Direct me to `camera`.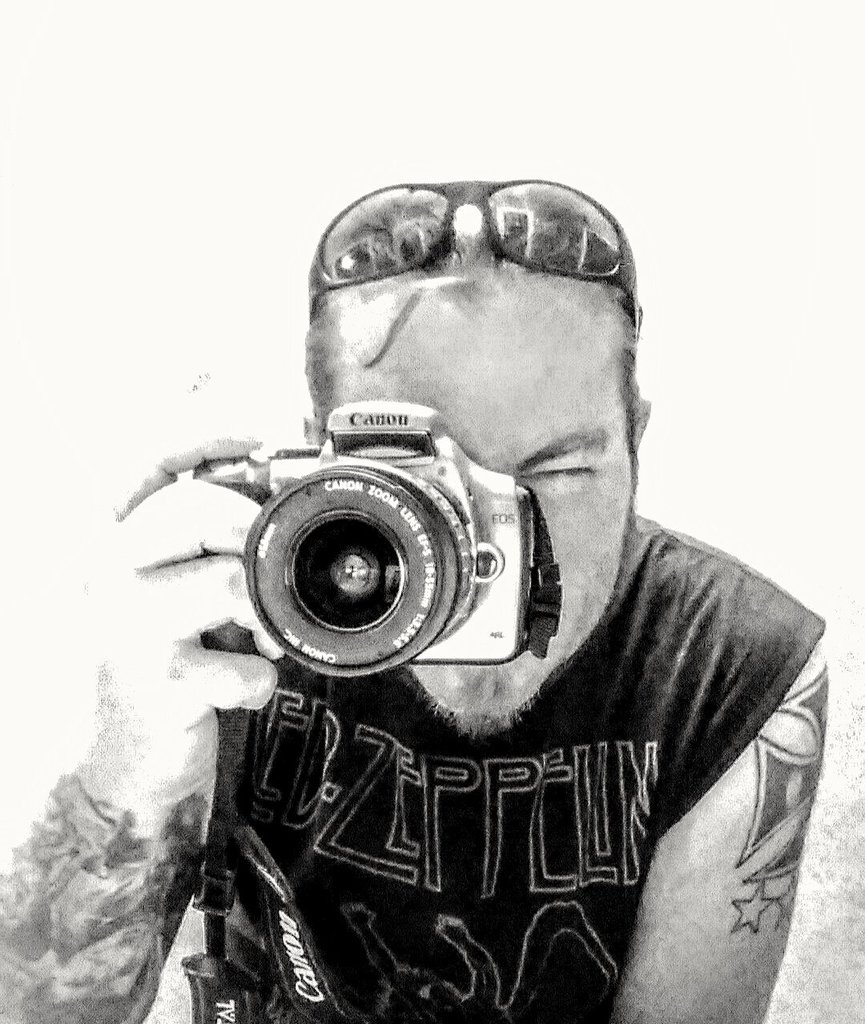
Direction: bbox=(194, 406, 545, 675).
